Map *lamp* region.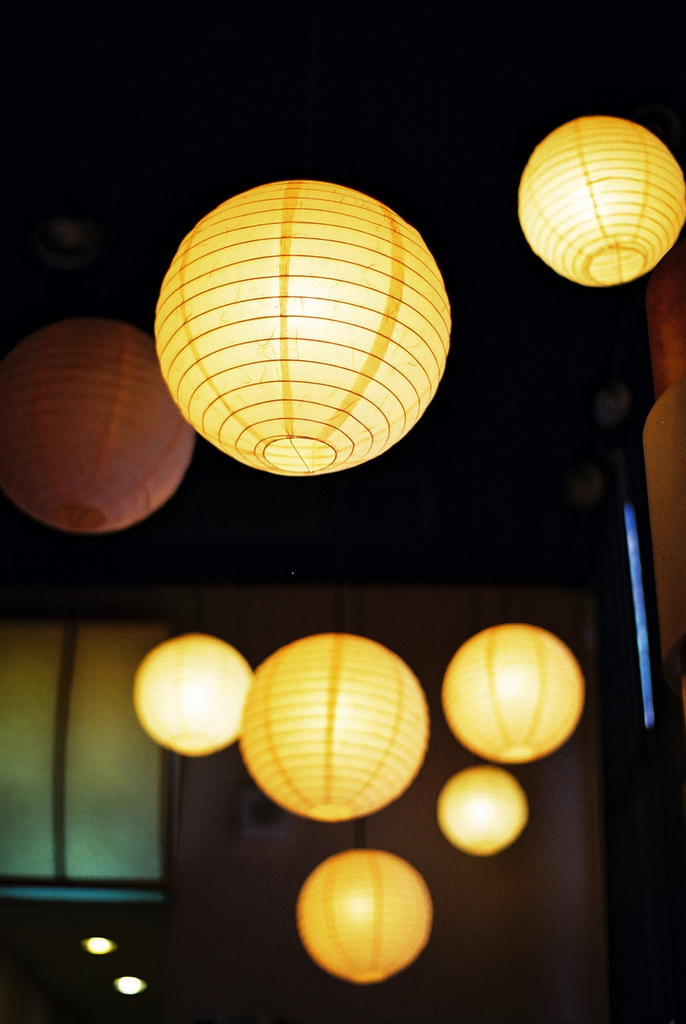
Mapped to 149 169 459 500.
